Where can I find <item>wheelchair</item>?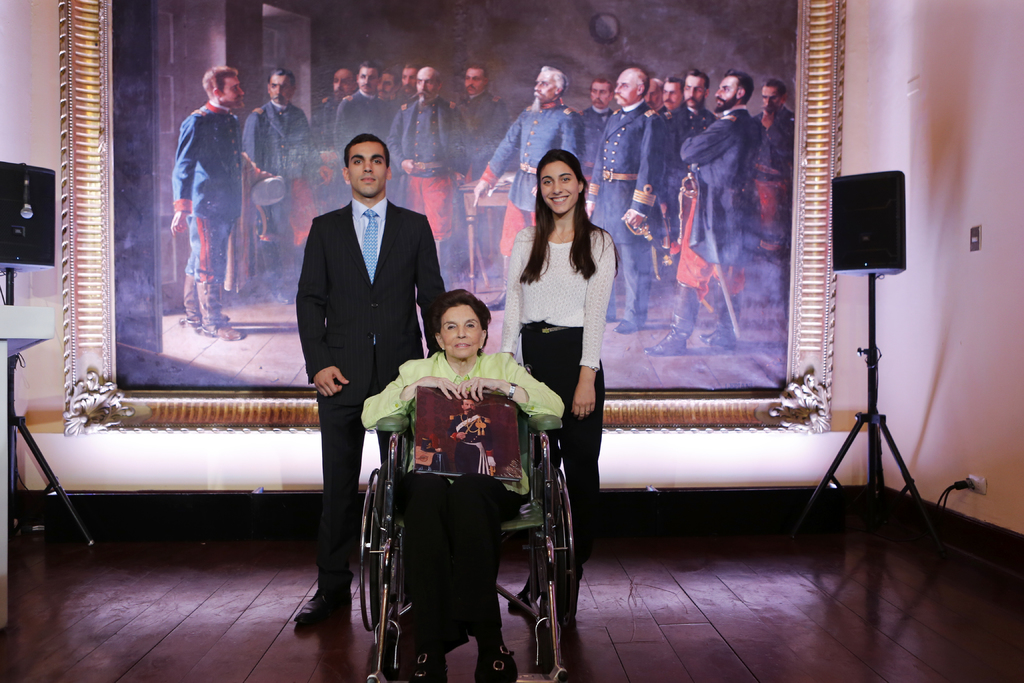
You can find it at (x1=357, y1=365, x2=550, y2=656).
